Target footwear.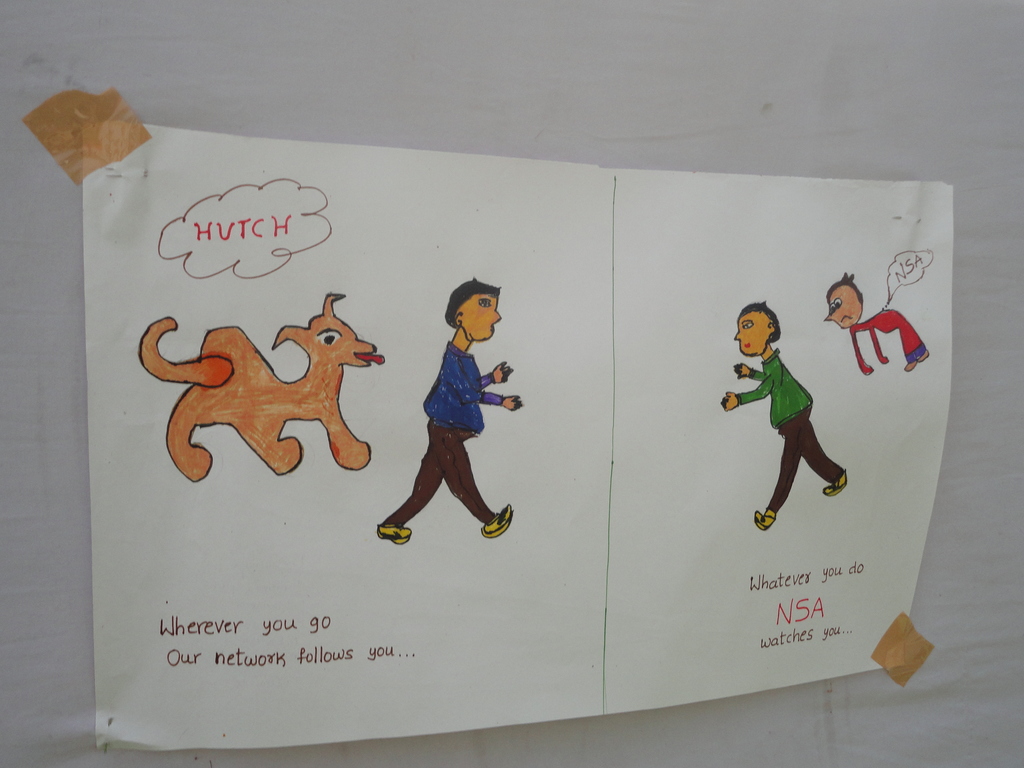
Target region: l=903, t=360, r=918, b=373.
